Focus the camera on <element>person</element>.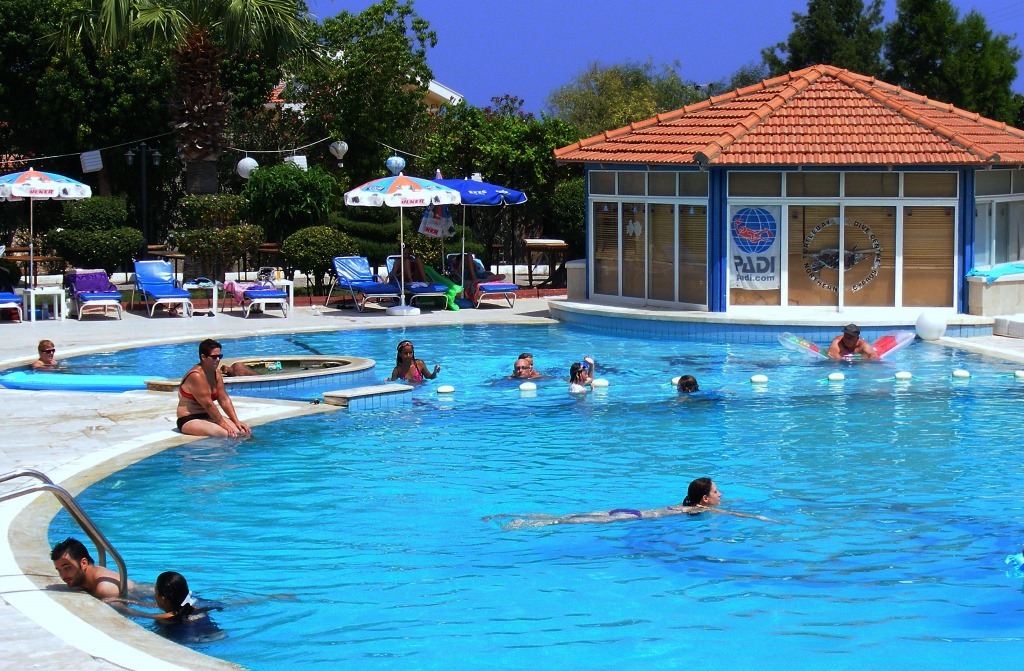
Focus region: l=522, t=351, r=545, b=374.
